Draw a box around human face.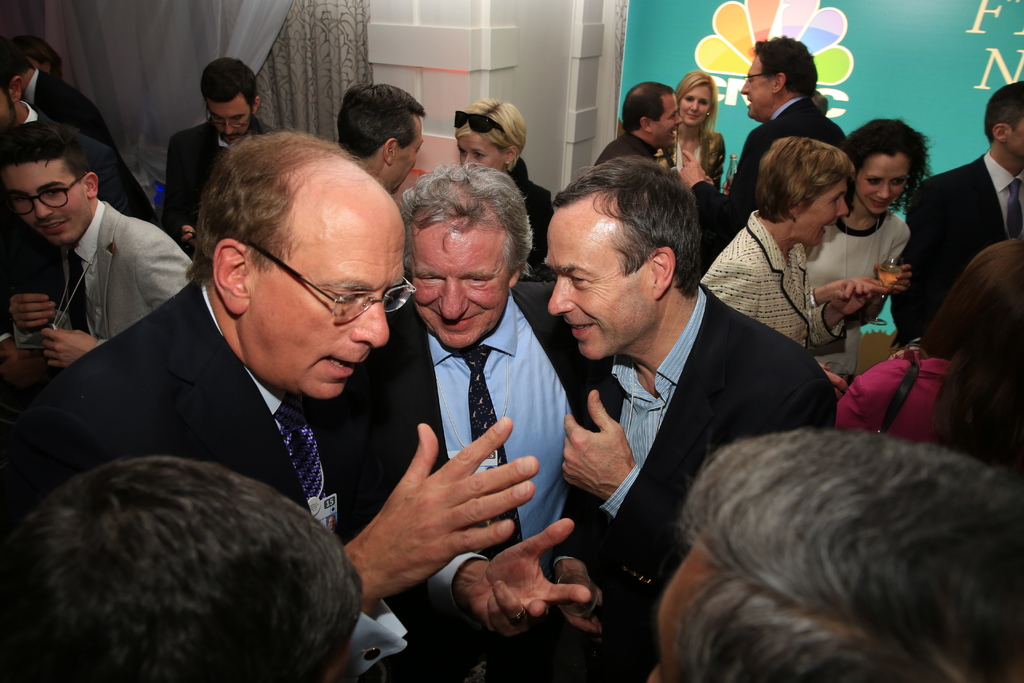
[412,223,508,348].
